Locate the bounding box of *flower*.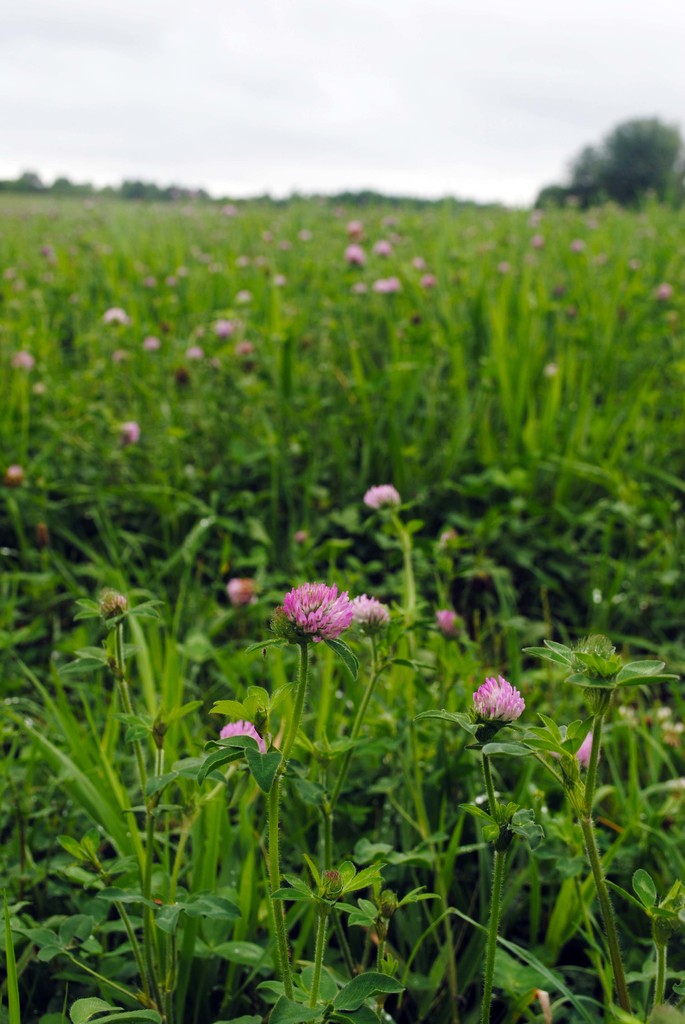
Bounding box: x1=229, y1=577, x2=255, y2=610.
